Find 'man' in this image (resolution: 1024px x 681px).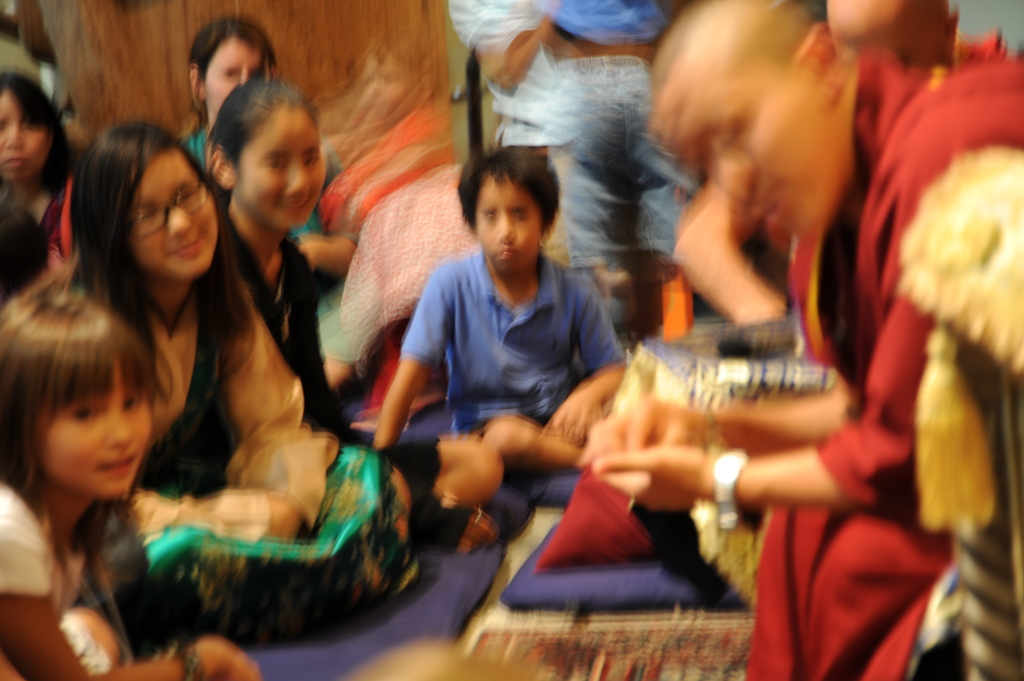
left=584, top=0, right=1023, bottom=680.
